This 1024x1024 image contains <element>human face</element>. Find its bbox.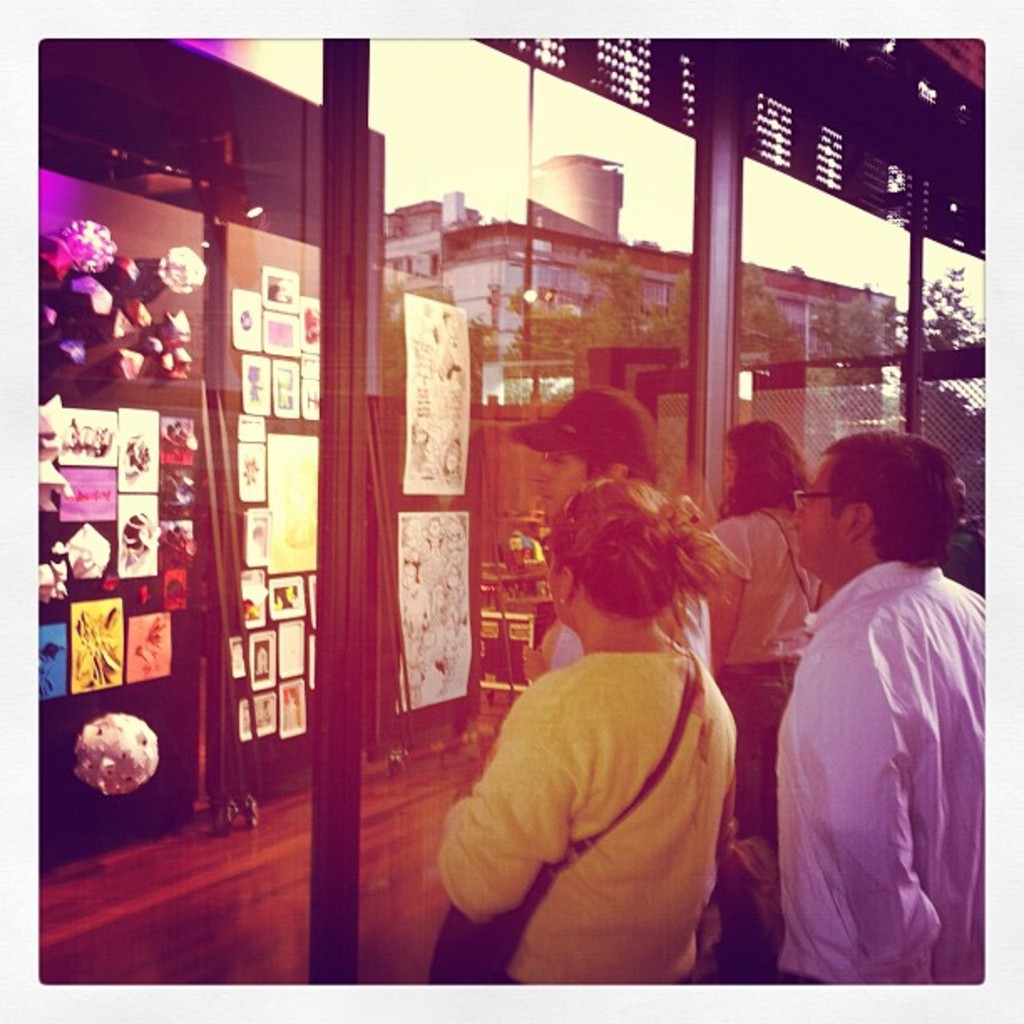
547/552/562/622.
